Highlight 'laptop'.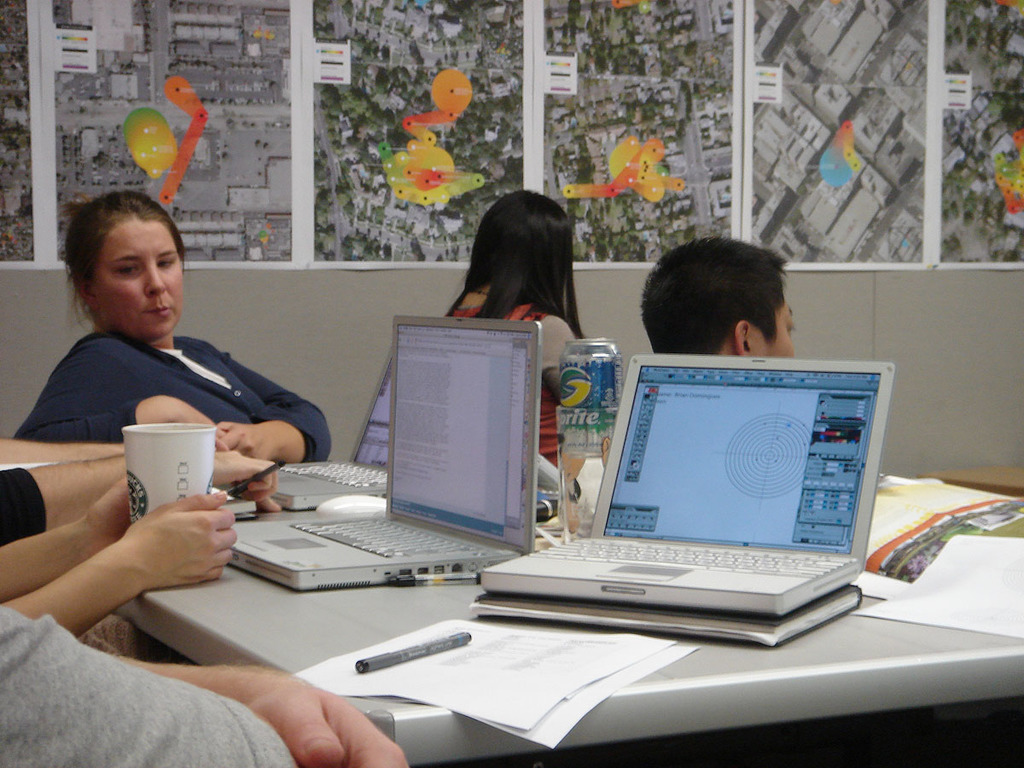
Highlighted region: rect(272, 355, 390, 512).
